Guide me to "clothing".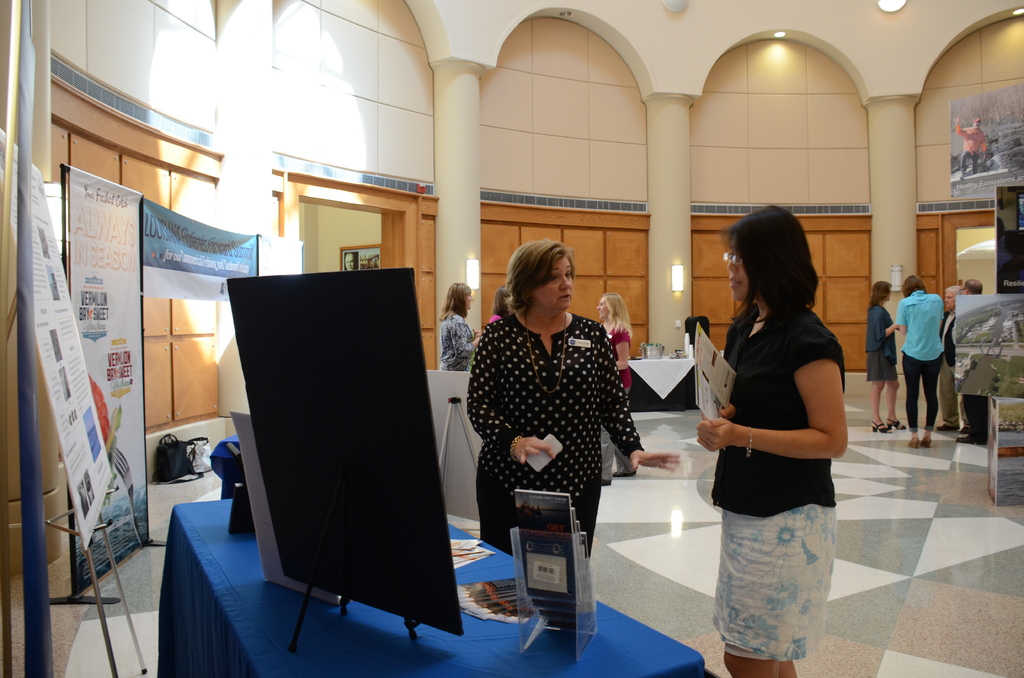
Guidance: 699,265,843,627.
